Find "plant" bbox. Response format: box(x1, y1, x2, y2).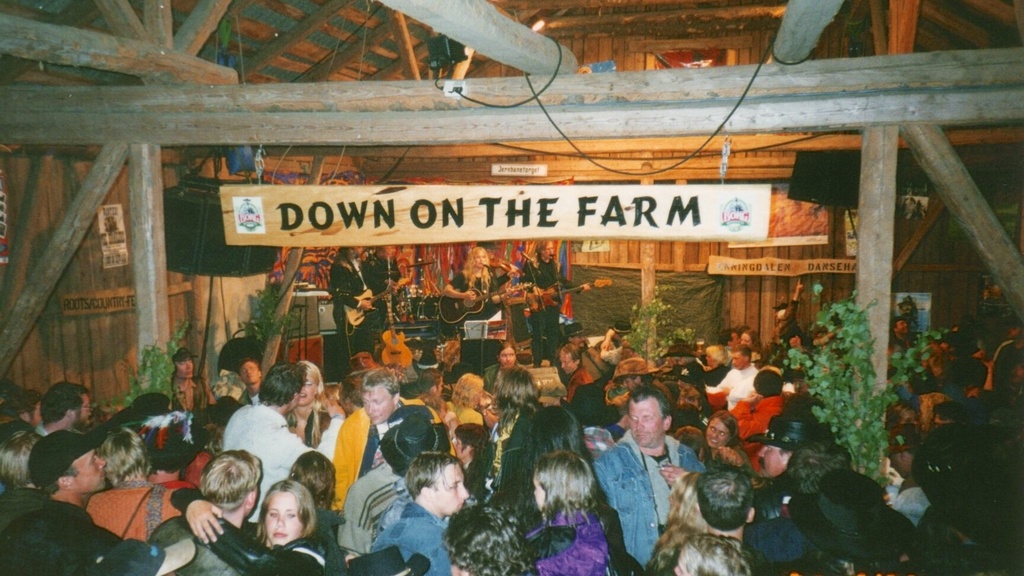
box(120, 326, 188, 404).
